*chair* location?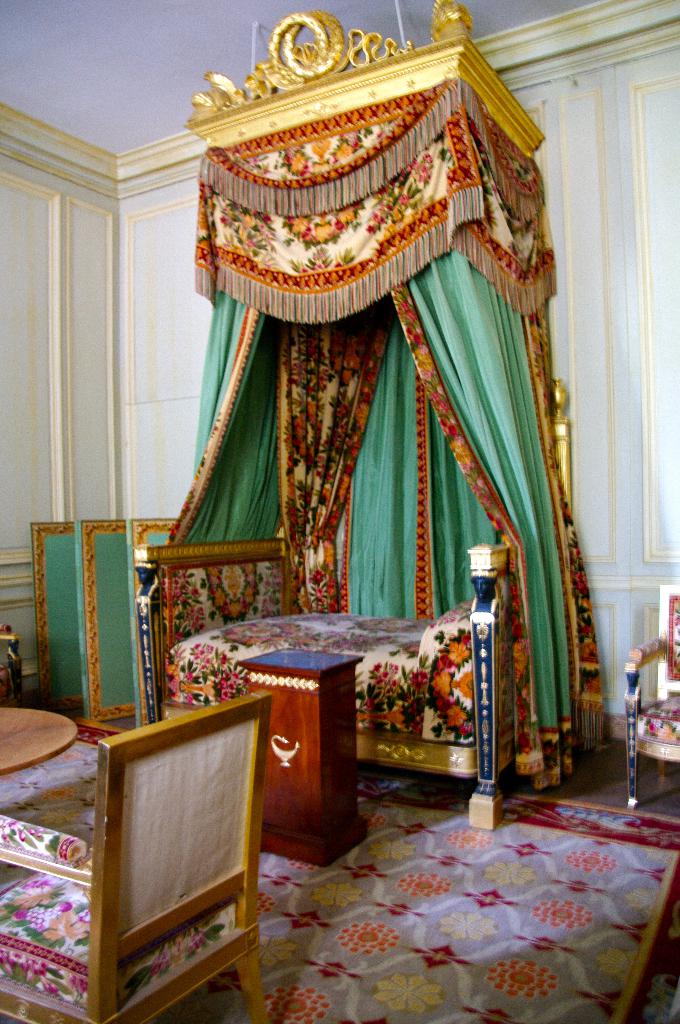
<bbox>625, 586, 679, 808</bbox>
